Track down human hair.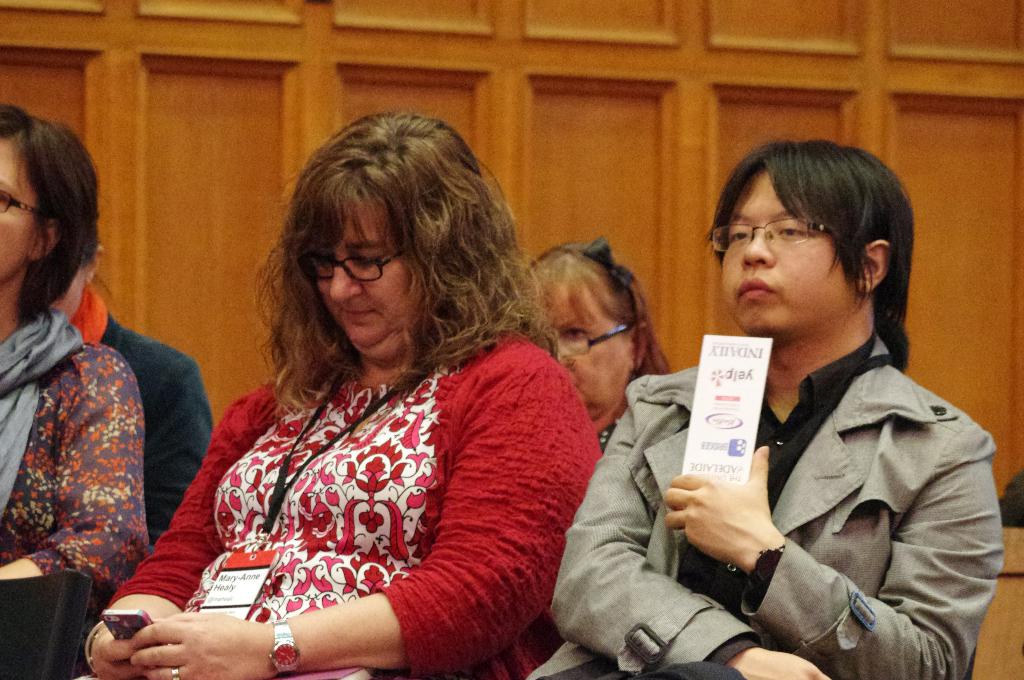
Tracked to bbox=[687, 138, 922, 339].
